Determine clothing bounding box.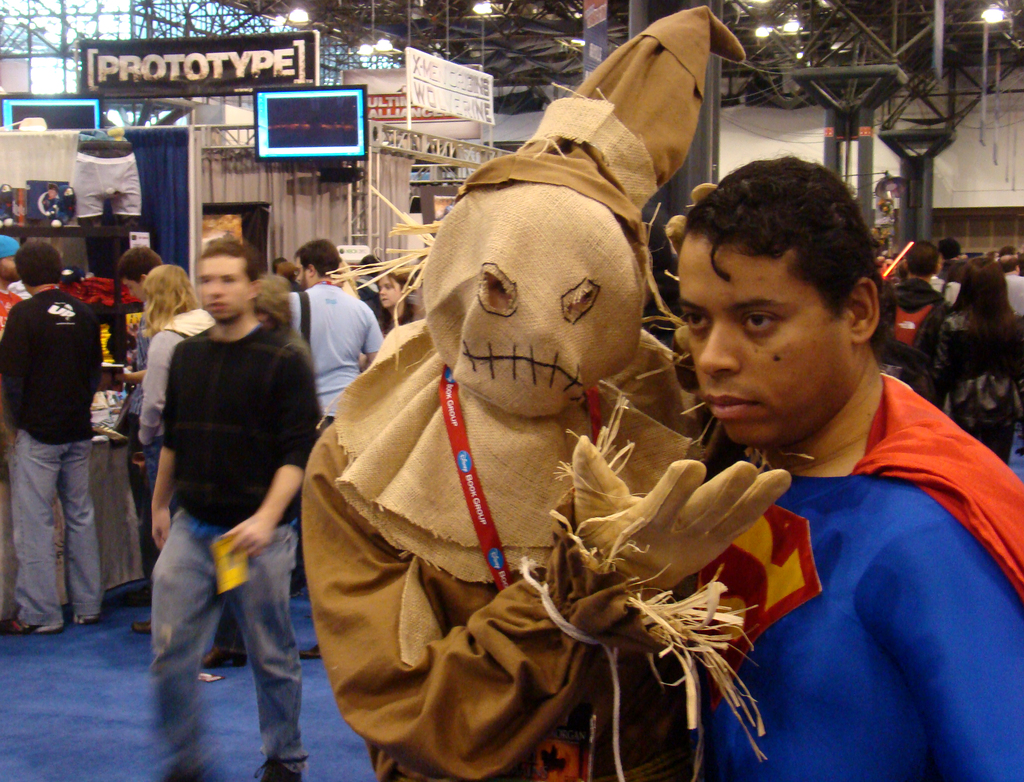
Determined: <box>119,308,161,607</box>.
